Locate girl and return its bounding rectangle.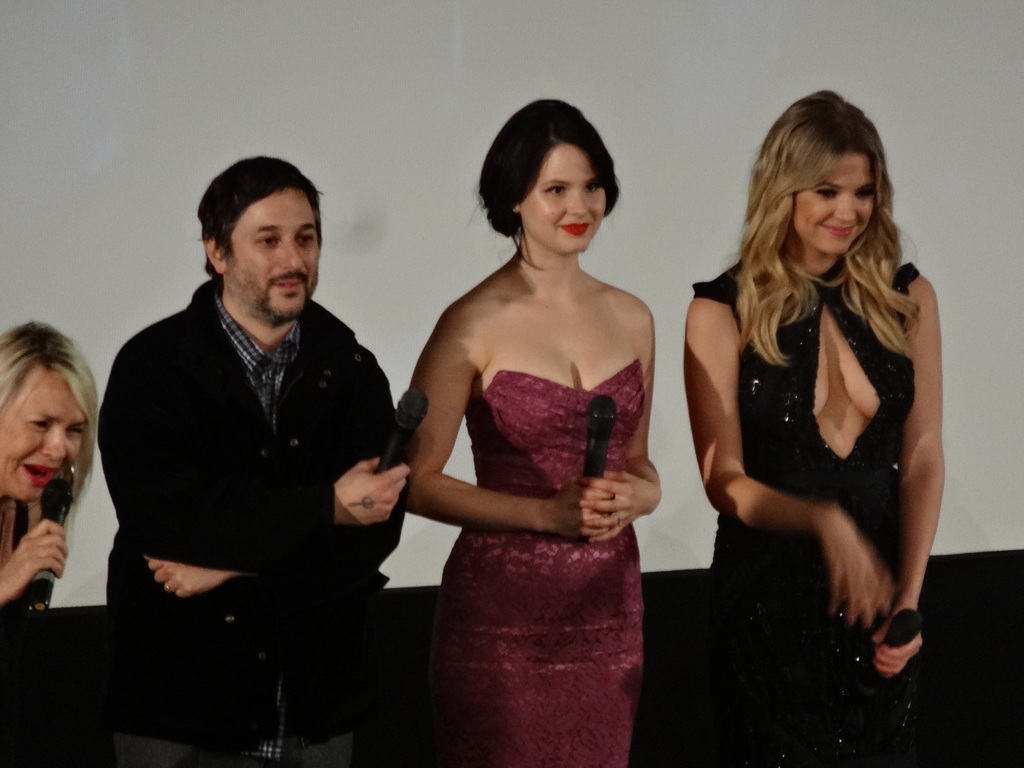
region(397, 93, 662, 767).
